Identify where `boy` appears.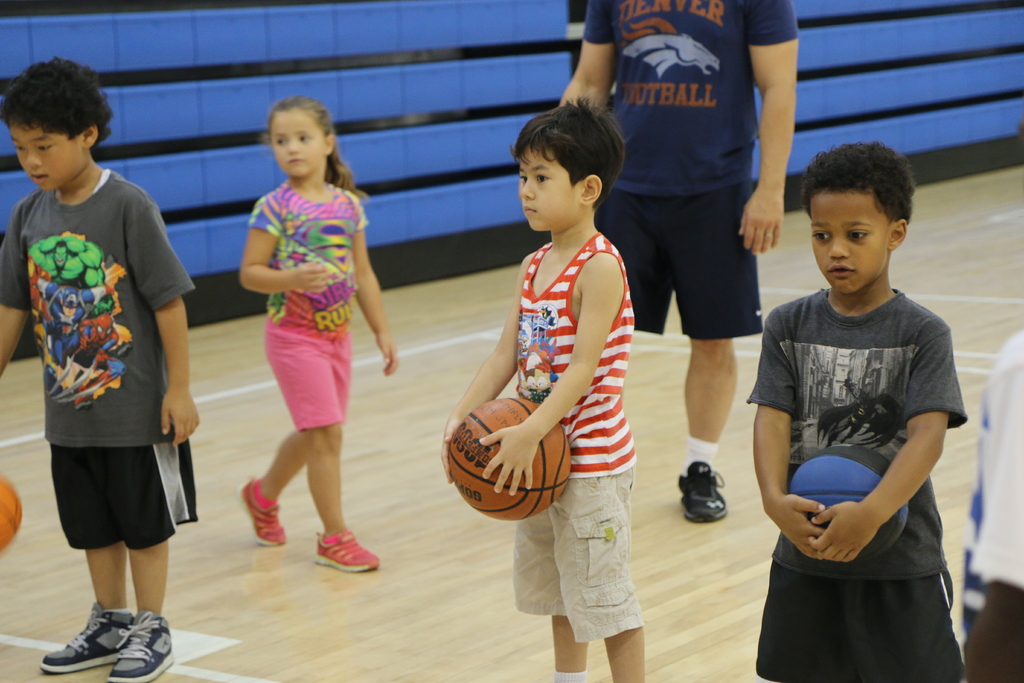
Appears at [726,136,972,670].
